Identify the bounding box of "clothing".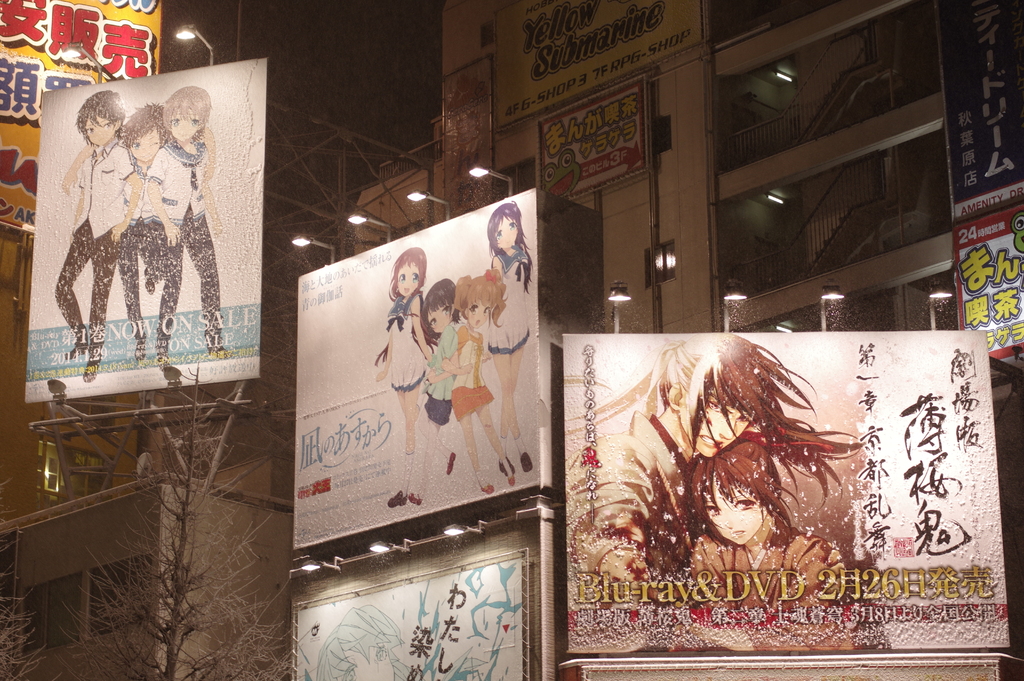
region(449, 318, 497, 427).
